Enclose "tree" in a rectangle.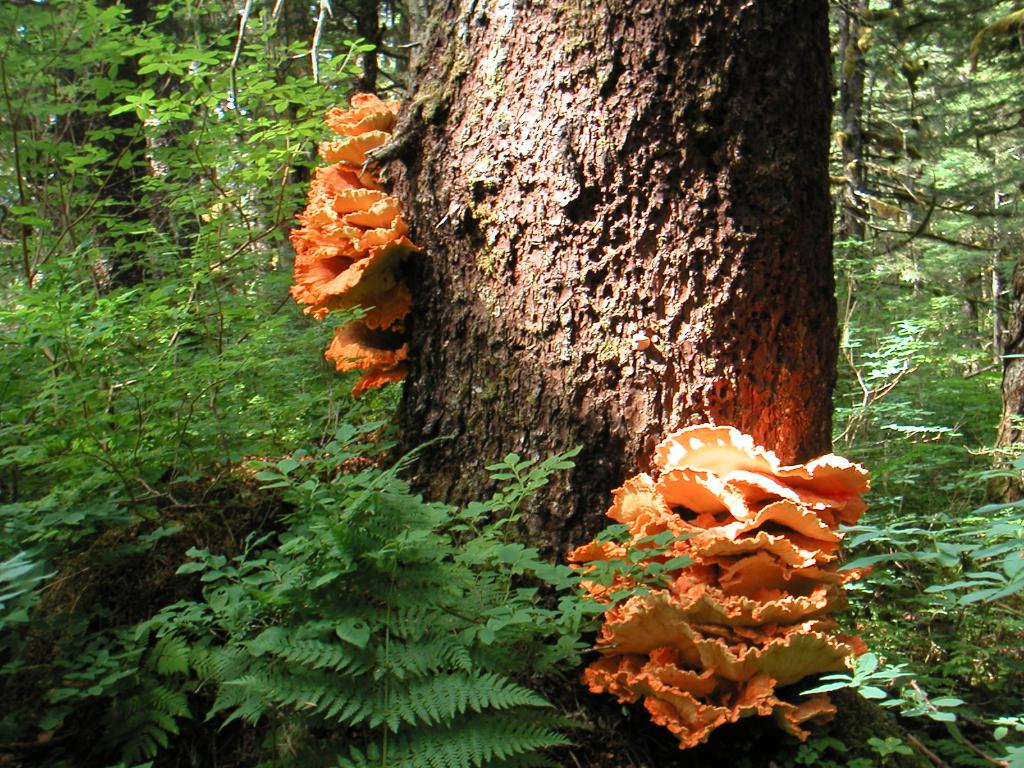
pyautogui.locateOnScreen(366, 0, 837, 767).
